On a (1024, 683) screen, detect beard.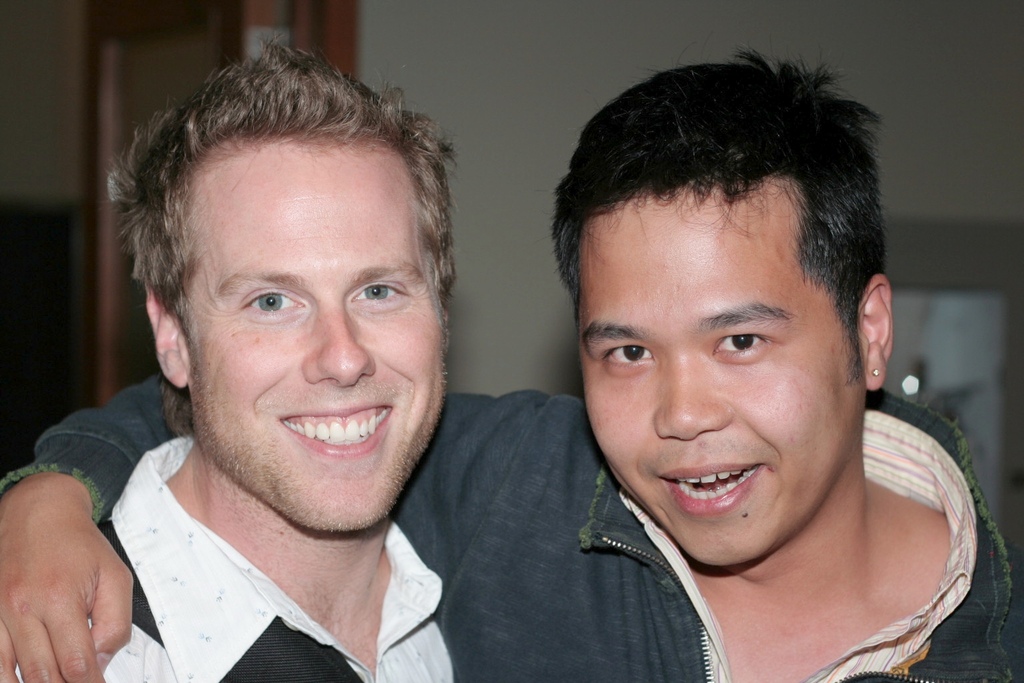
(192,360,449,535).
